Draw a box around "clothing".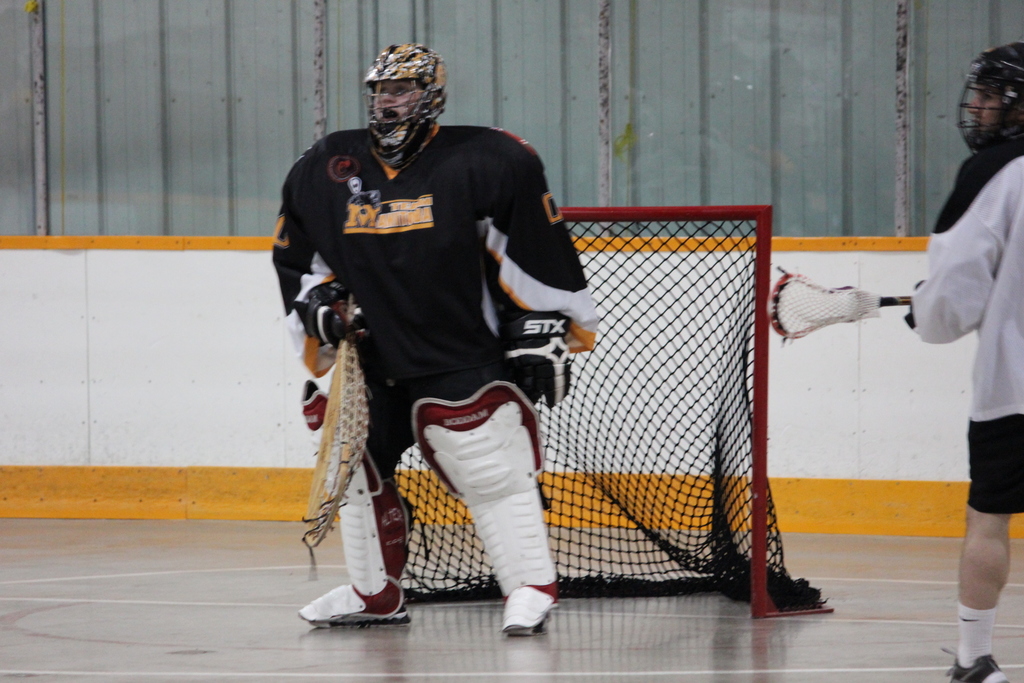
x1=296 y1=88 x2=593 y2=596.
